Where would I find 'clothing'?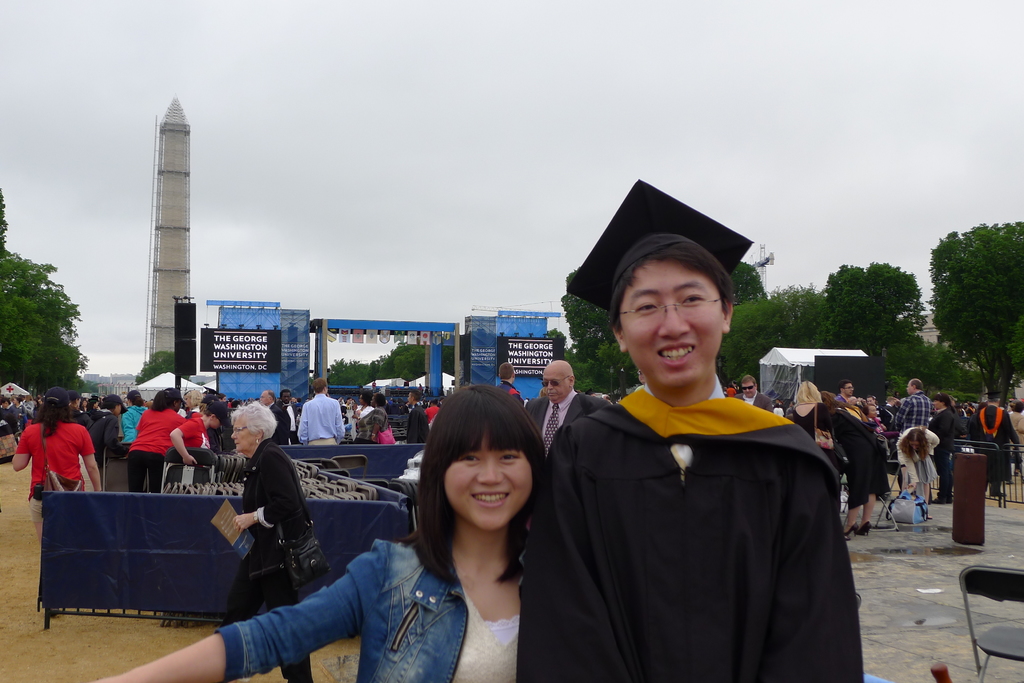
At 1/403/19/435.
